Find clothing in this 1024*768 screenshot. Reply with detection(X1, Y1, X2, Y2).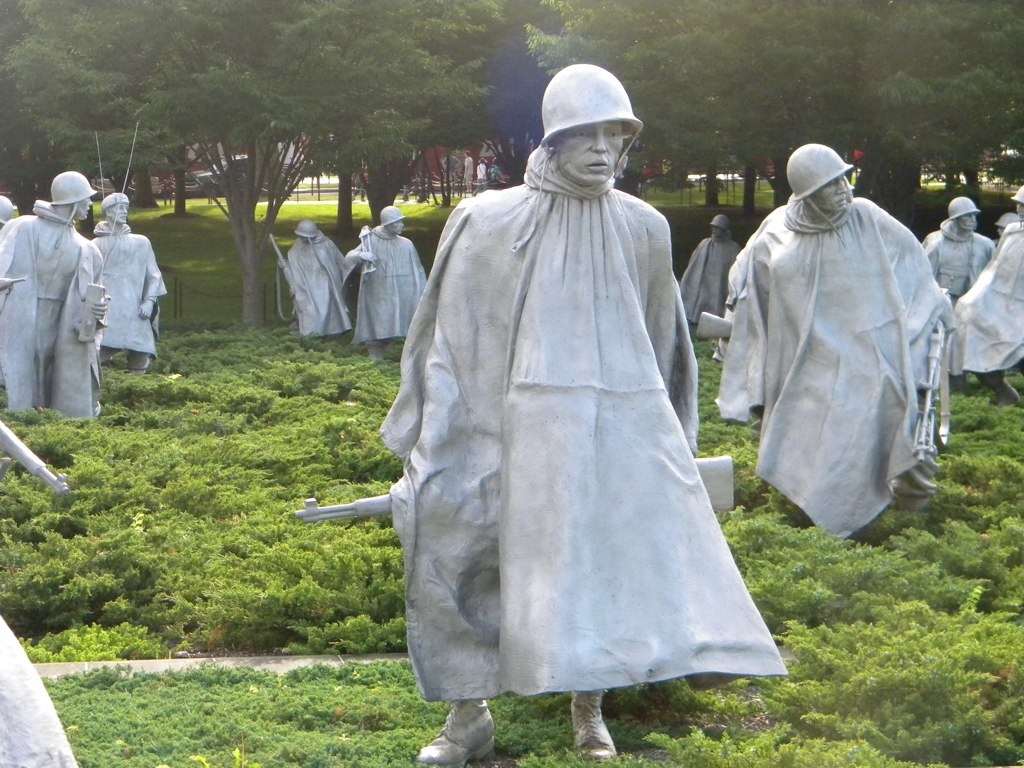
detection(928, 223, 1001, 304).
